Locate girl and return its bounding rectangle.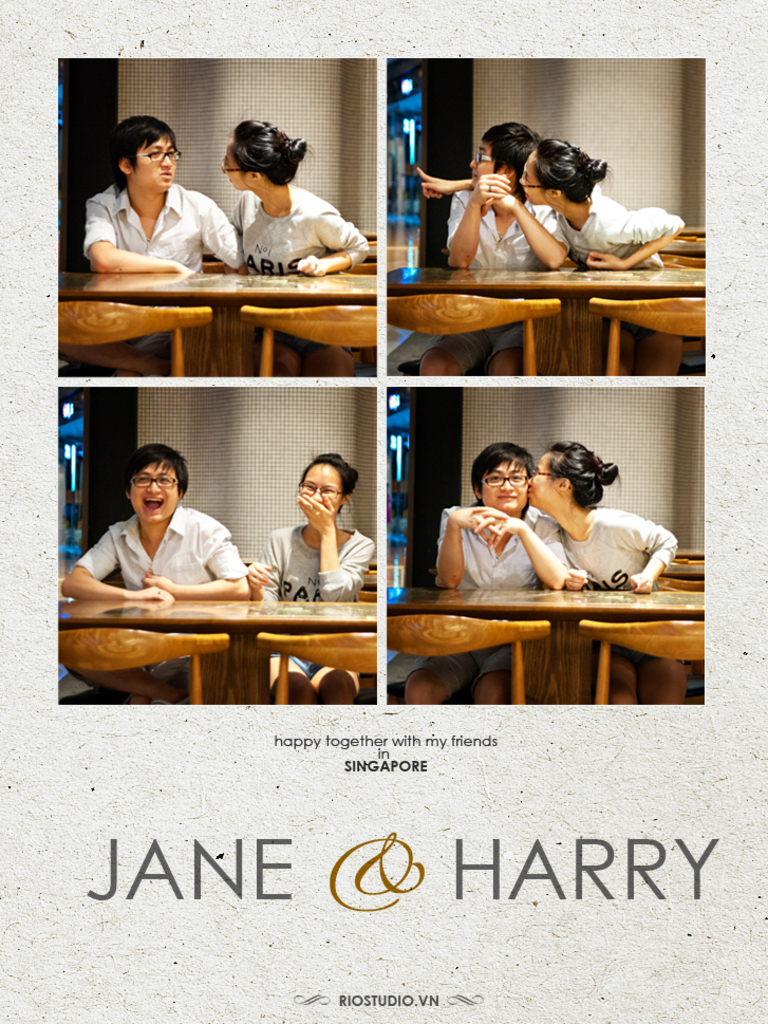
527,443,687,714.
